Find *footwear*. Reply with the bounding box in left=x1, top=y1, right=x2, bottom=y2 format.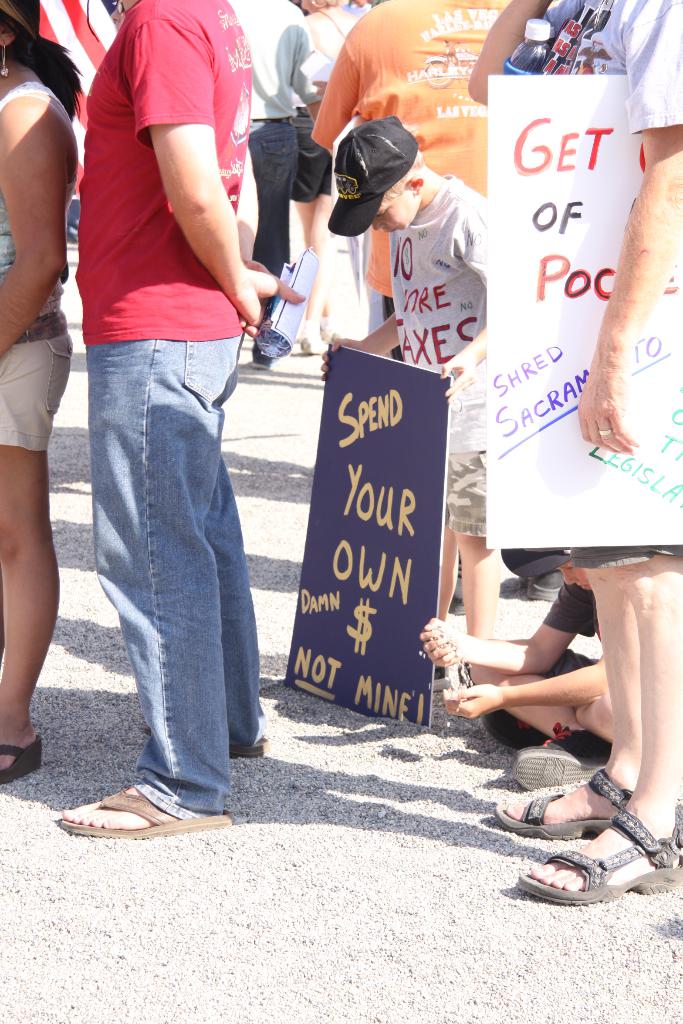
left=481, top=711, right=554, bottom=749.
